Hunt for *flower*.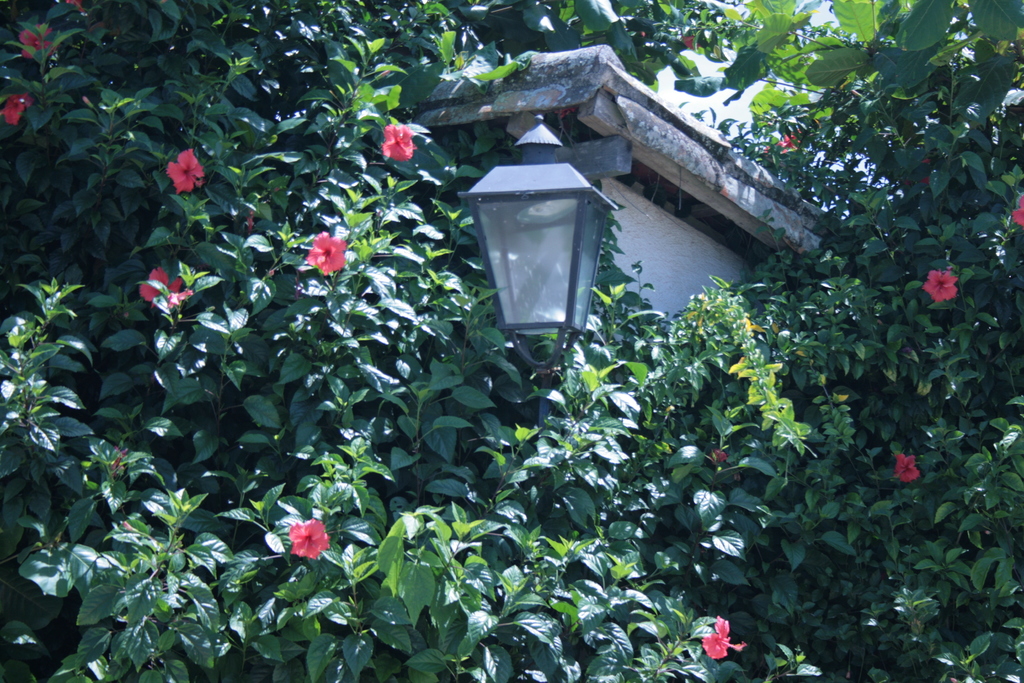
Hunted down at BBox(1013, 197, 1023, 229).
